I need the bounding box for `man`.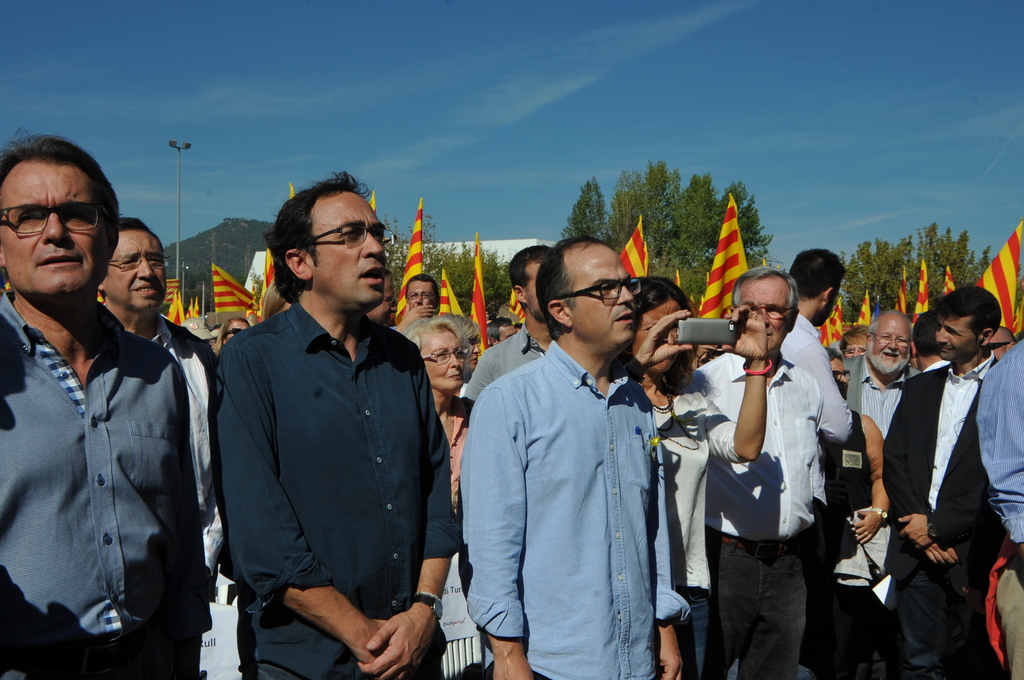
Here it is: <box>680,264,822,679</box>.
